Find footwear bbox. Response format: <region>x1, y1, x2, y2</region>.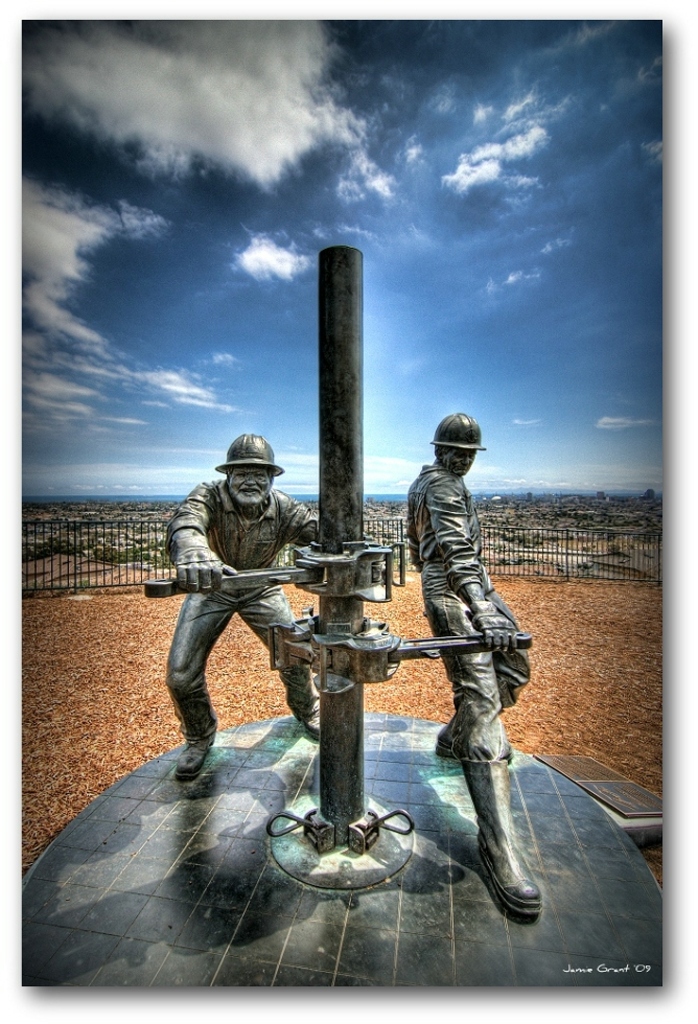
<region>432, 709, 517, 758</region>.
